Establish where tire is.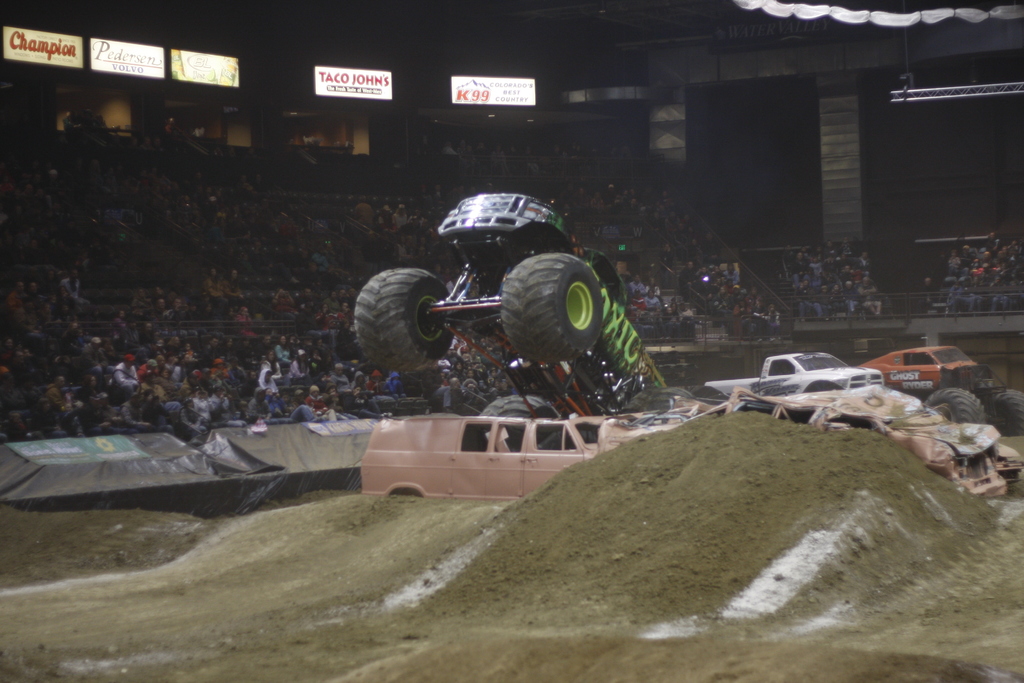
Established at locate(986, 386, 1023, 431).
